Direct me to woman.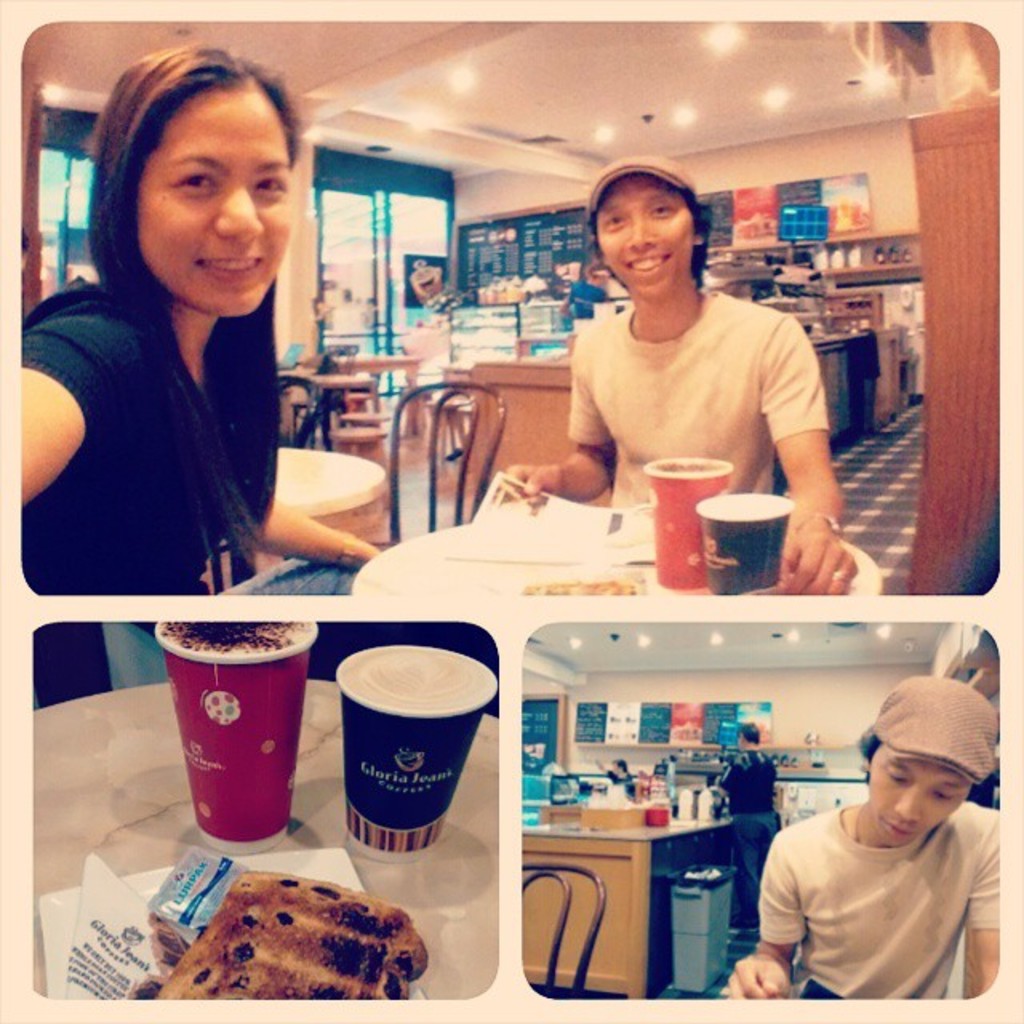
Direction: (26,51,362,654).
